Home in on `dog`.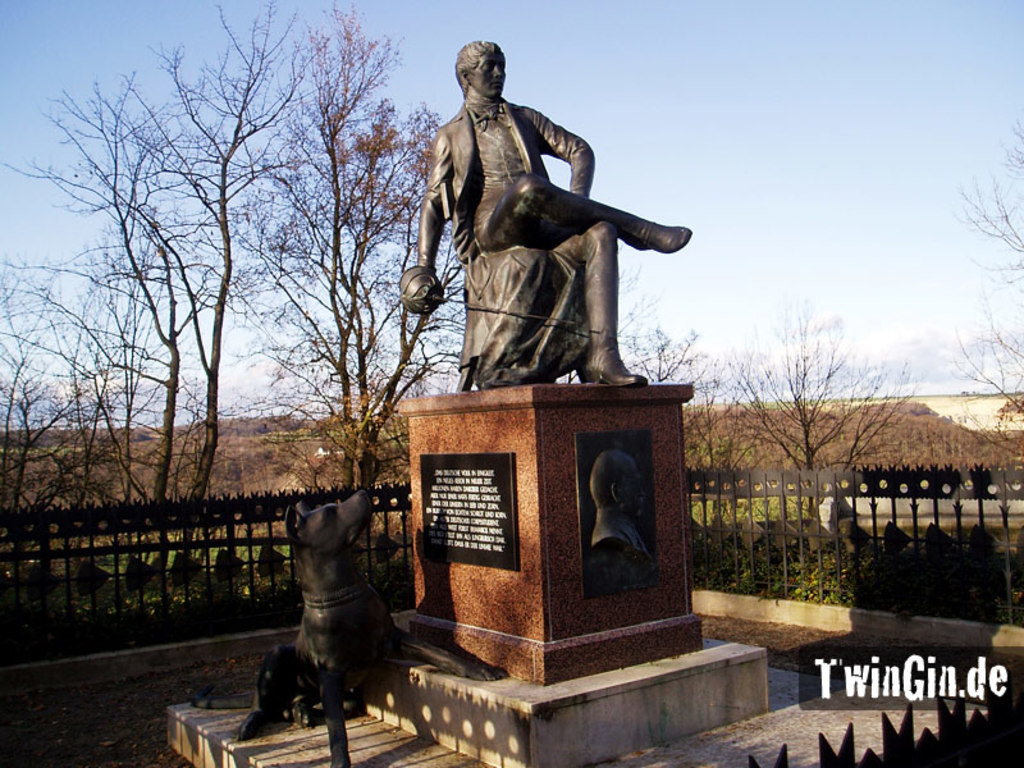
Homed in at select_region(189, 486, 507, 767).
